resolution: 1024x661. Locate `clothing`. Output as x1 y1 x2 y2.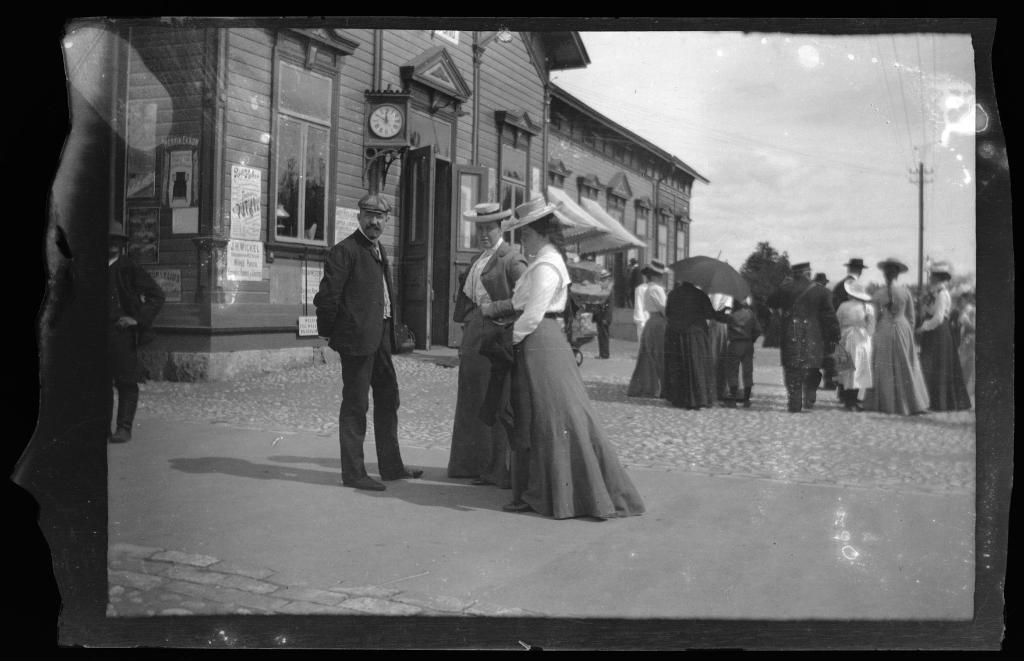
591 286 616 361.
